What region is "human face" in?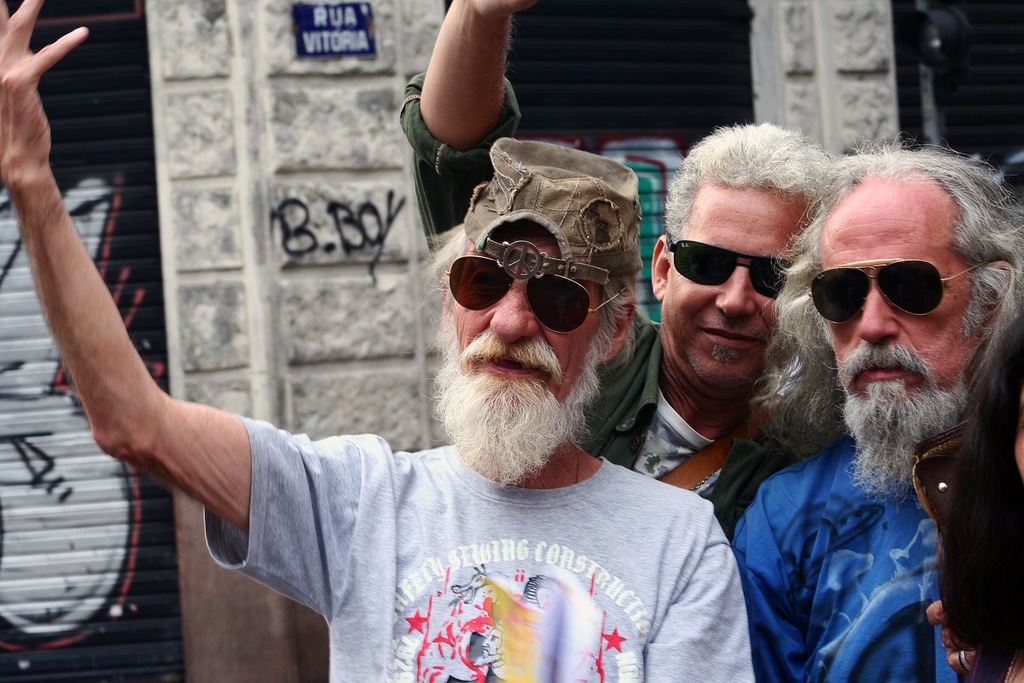
l=668, t=186, r=812, b=383.
